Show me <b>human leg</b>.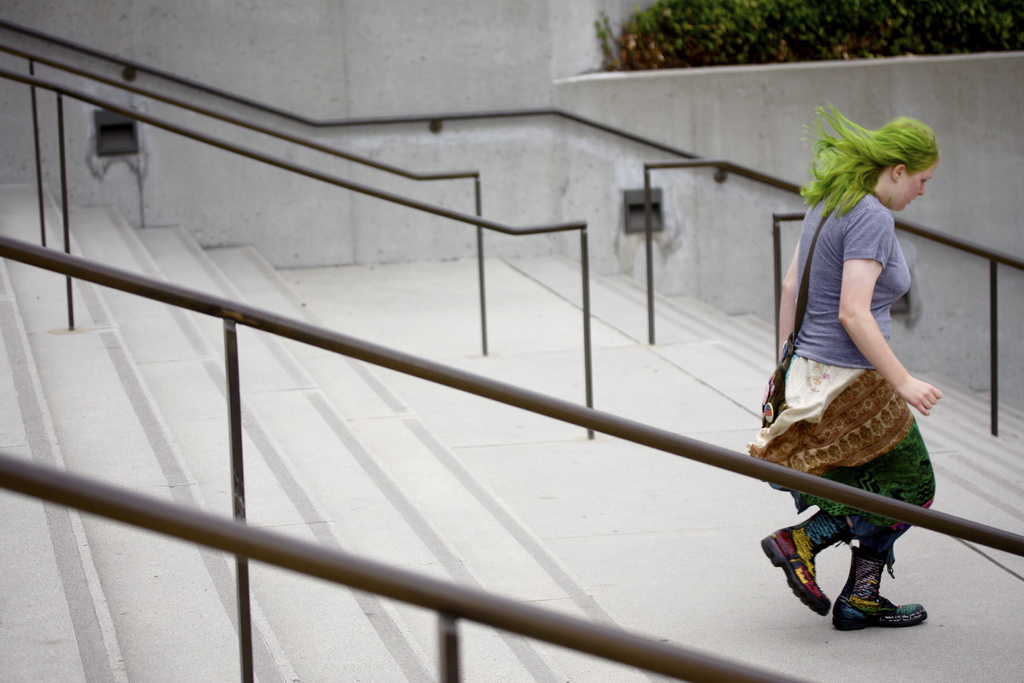
<b>human leg</b> is here: [837, 531, 932, 637].
